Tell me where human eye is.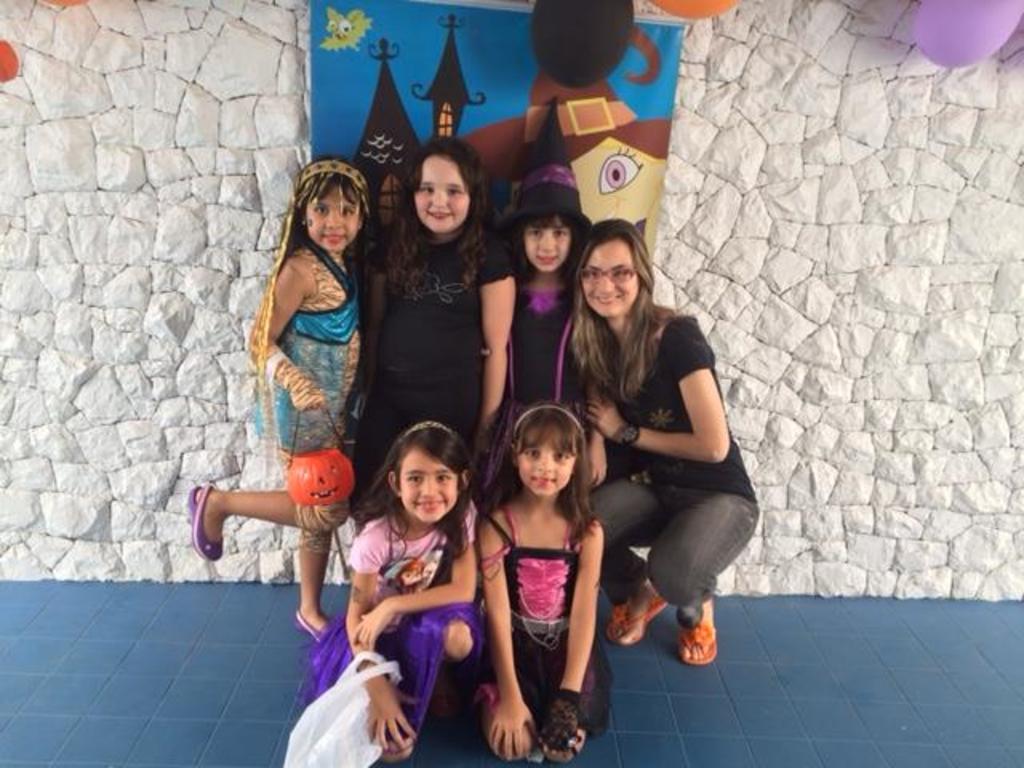
human eye is at bbox=(552, 450, 566, 459).
